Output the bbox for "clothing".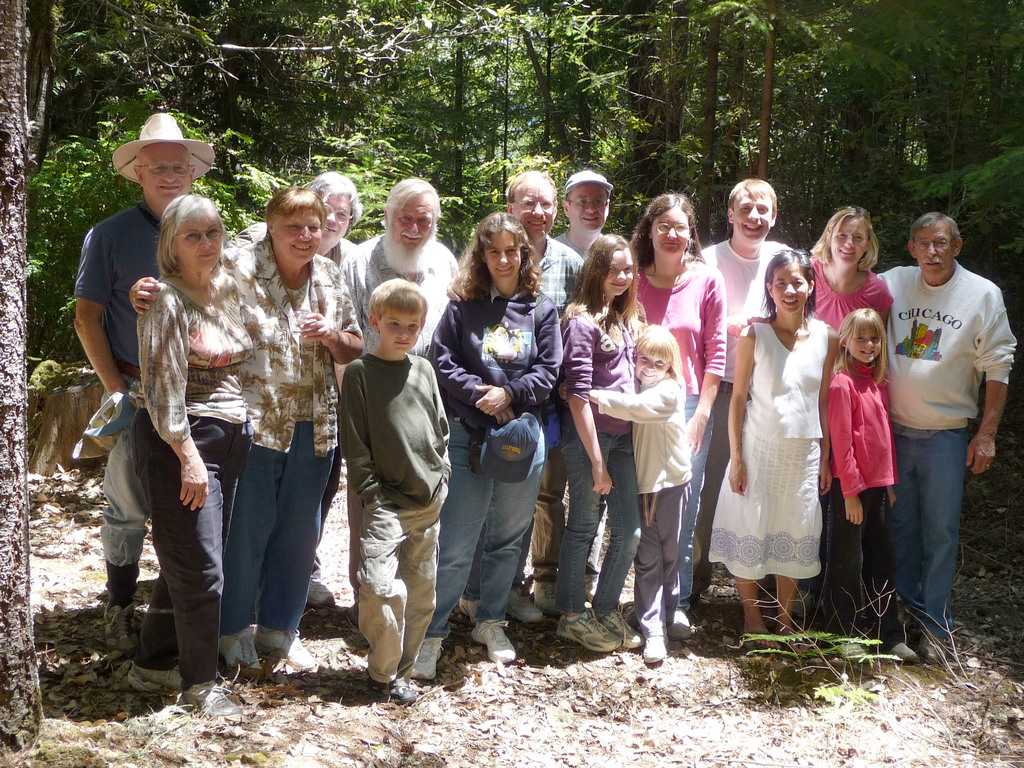
[x1=318, y1=301, x2=451, y2=659].
